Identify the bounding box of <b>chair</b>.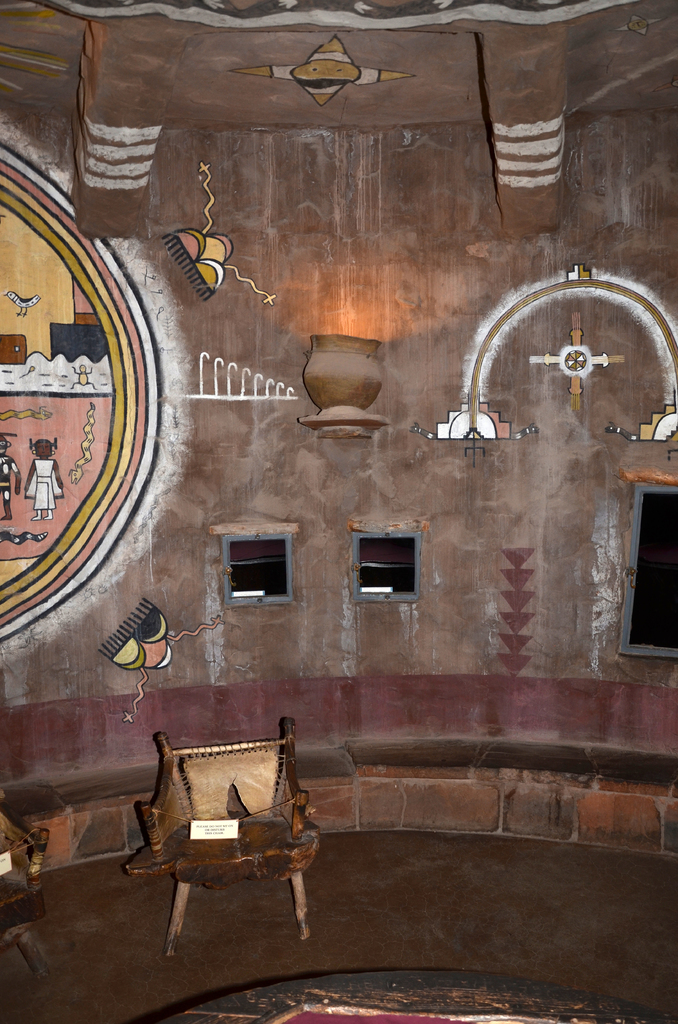
(126, 723, 325, 940).
